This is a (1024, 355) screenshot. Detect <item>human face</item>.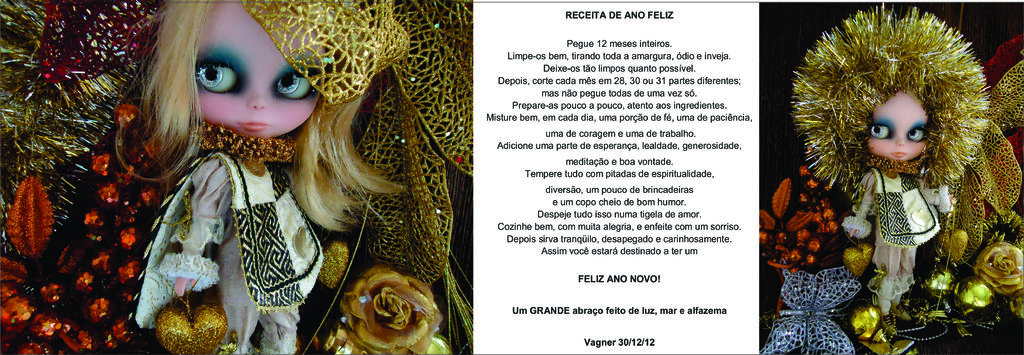
858:92:929:166.
